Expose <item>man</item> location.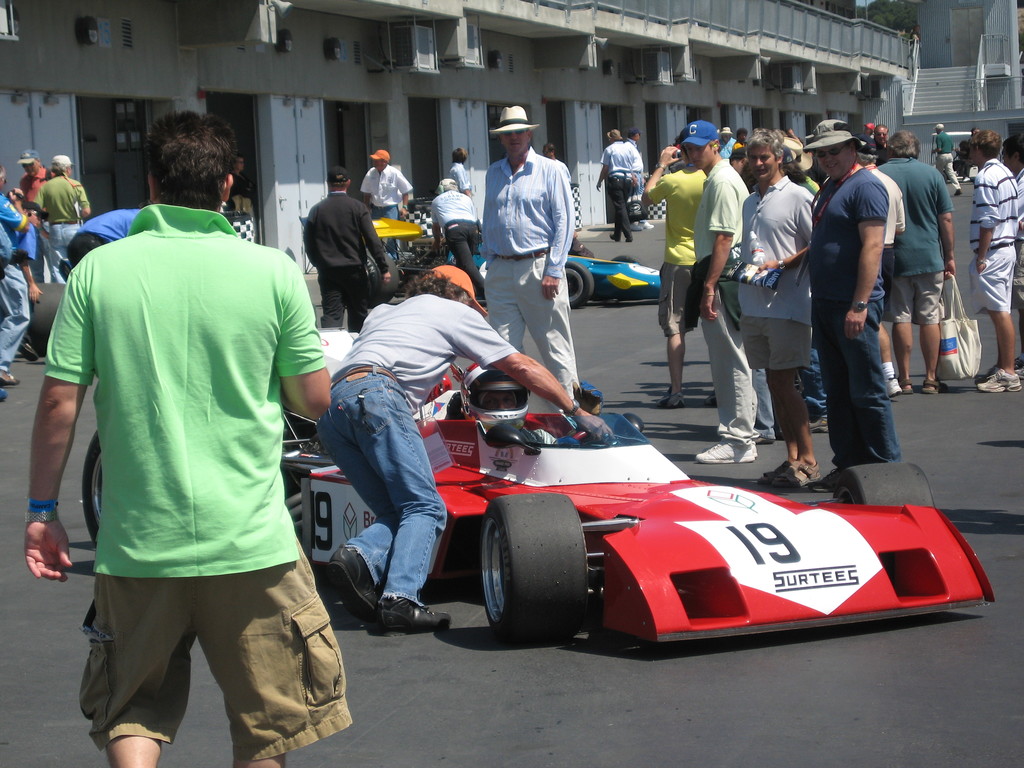
Exposed at <box>0,172,28,381</box>.
